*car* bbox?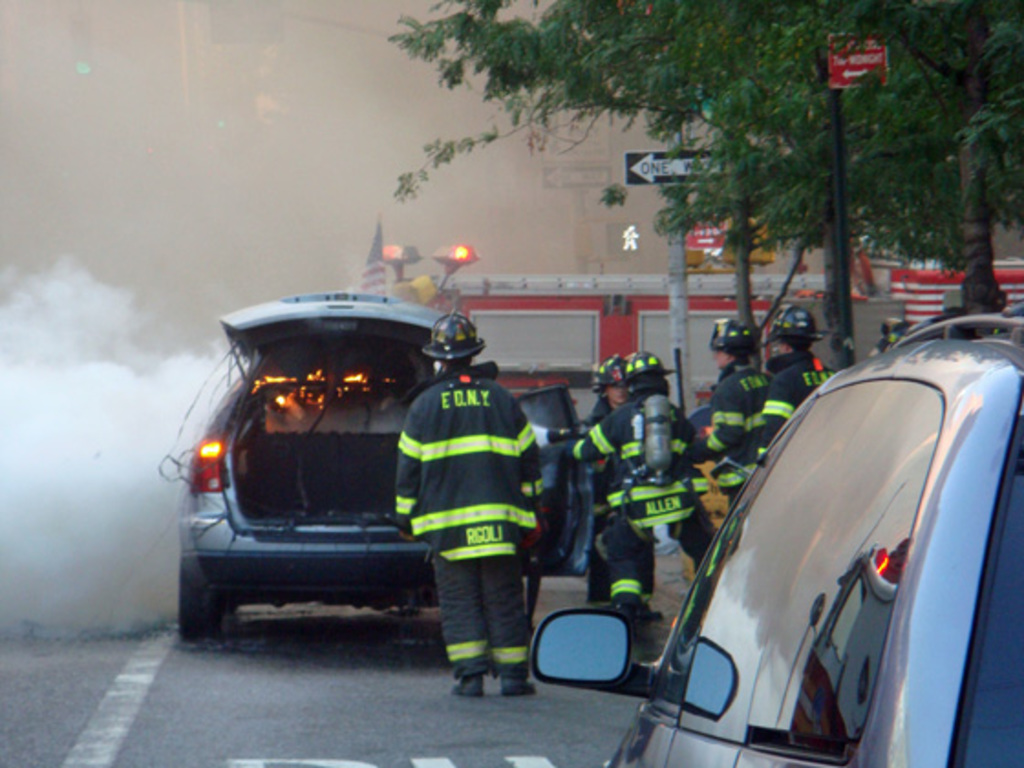
bbox=[530, 305, 1022, 766]
